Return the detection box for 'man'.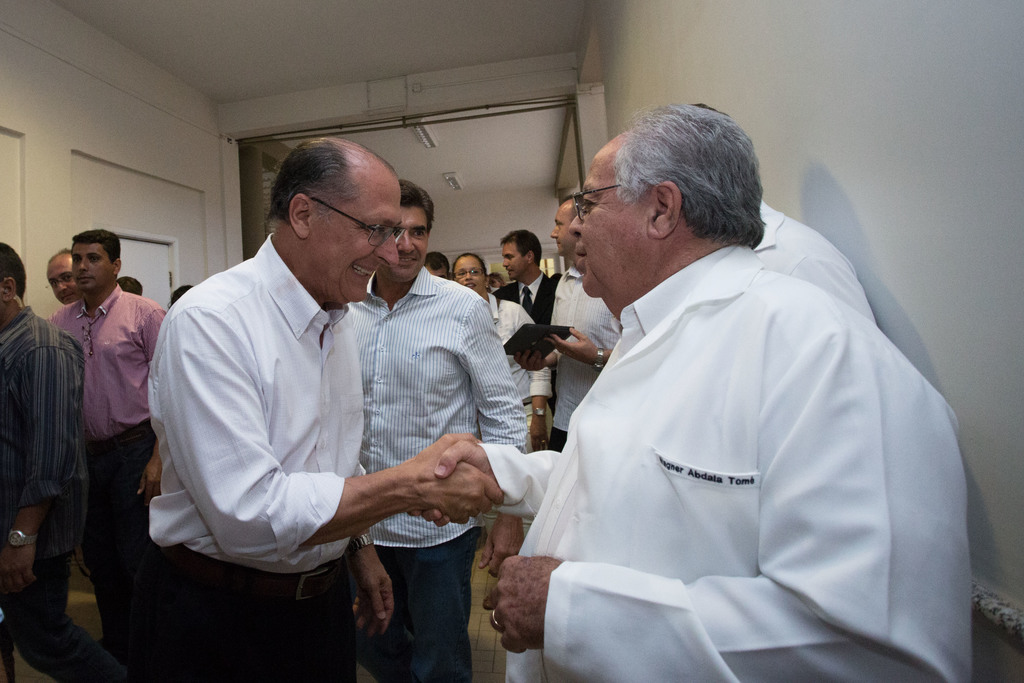
box=[688, 100, 879, 327].
